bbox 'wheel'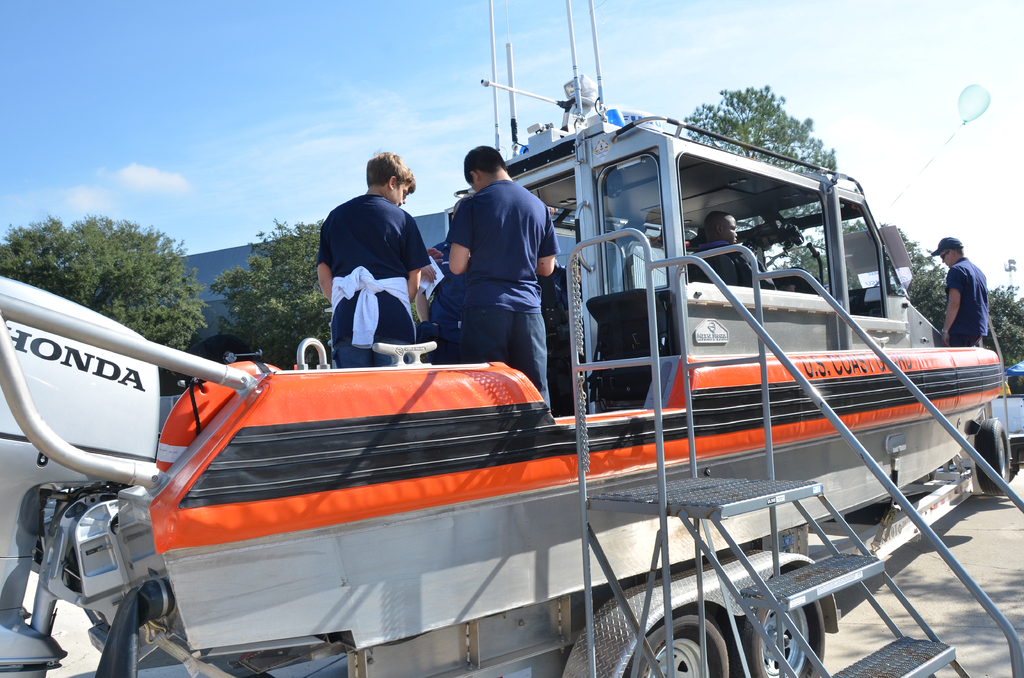
bbox(746, 570, 823, 674)
